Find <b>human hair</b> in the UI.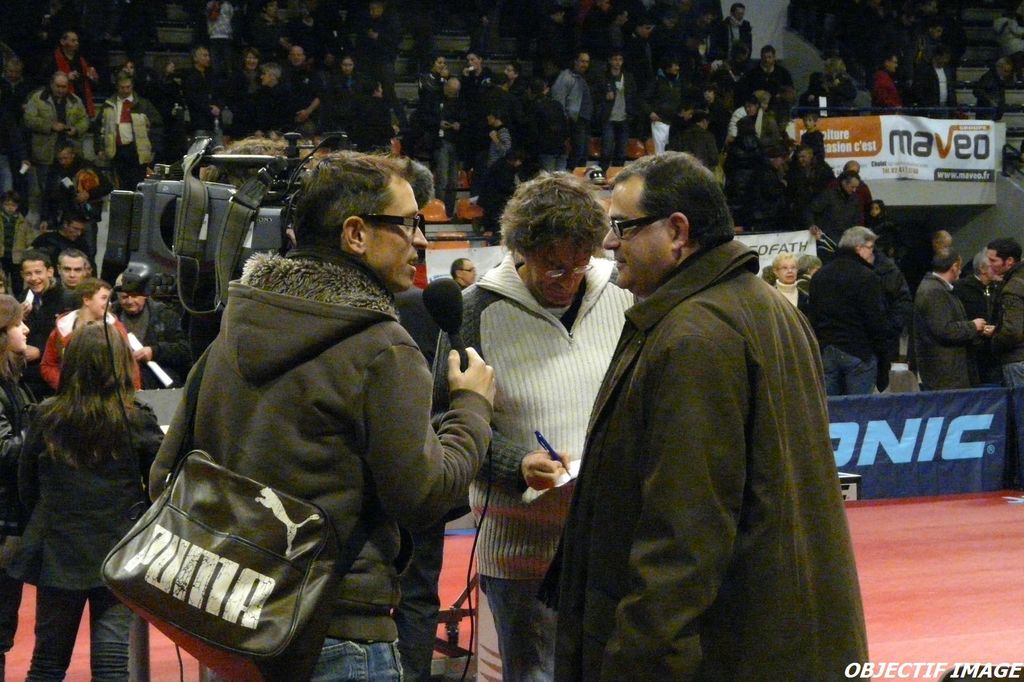
UI element at bbox(972, 250, 985, 274).
